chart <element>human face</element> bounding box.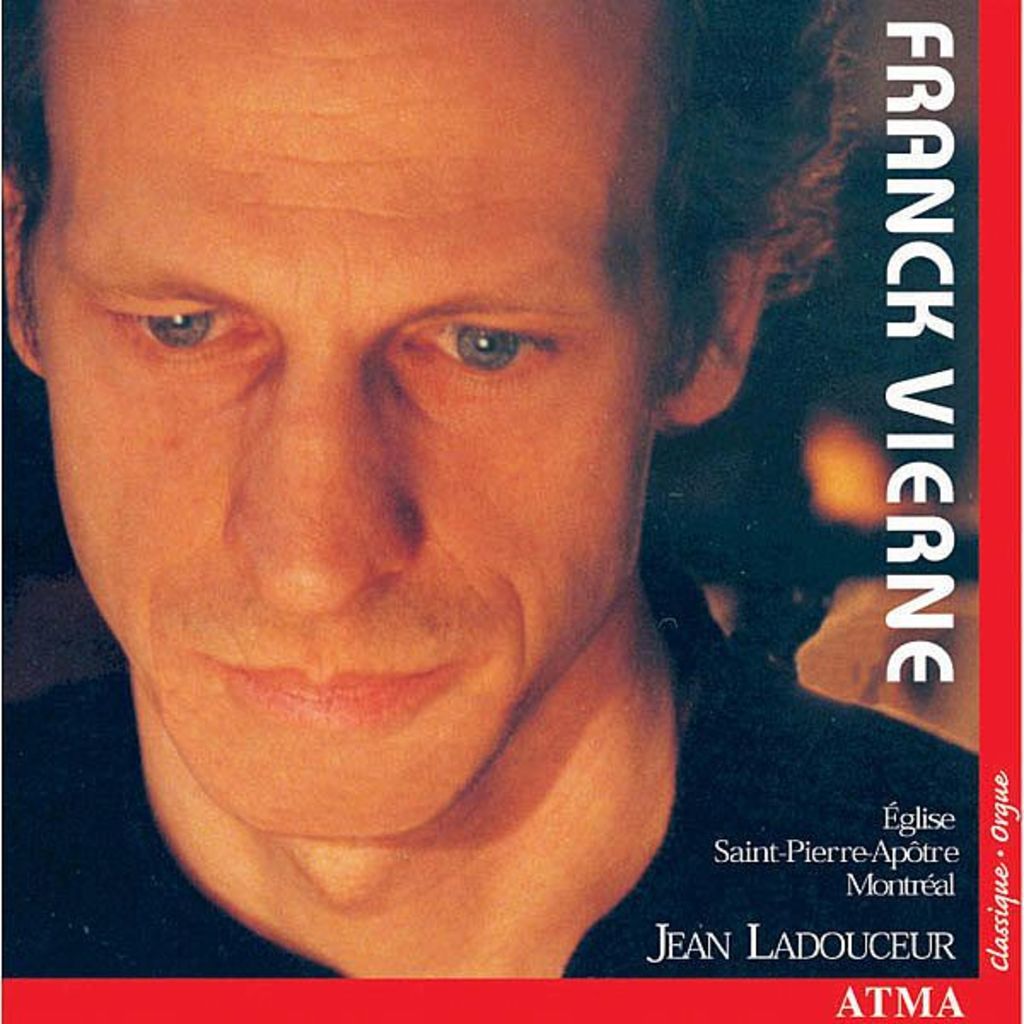
Charted: 27, 0, 674, 833.
